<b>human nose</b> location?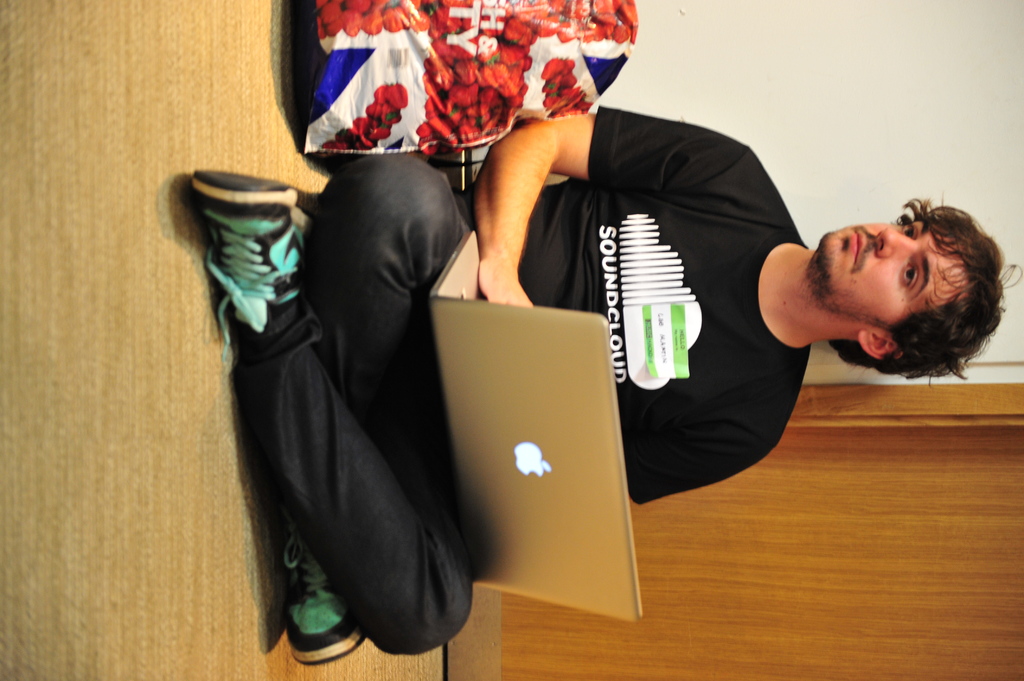
locate(874, 225, 922, 261)
